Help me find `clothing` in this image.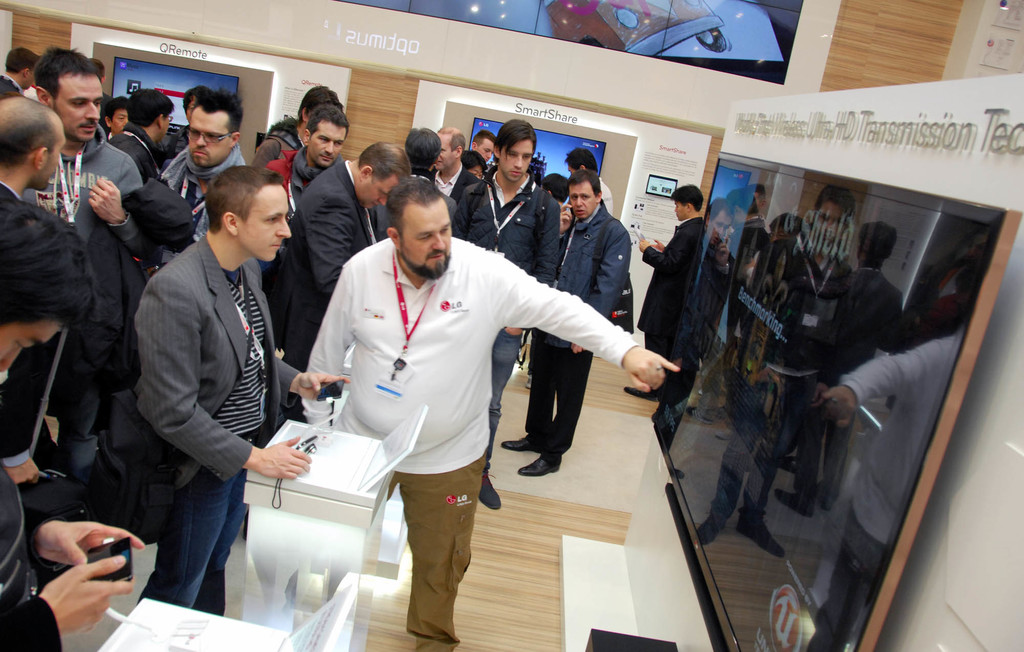
Found it: box(631, 215, 707, 383).
